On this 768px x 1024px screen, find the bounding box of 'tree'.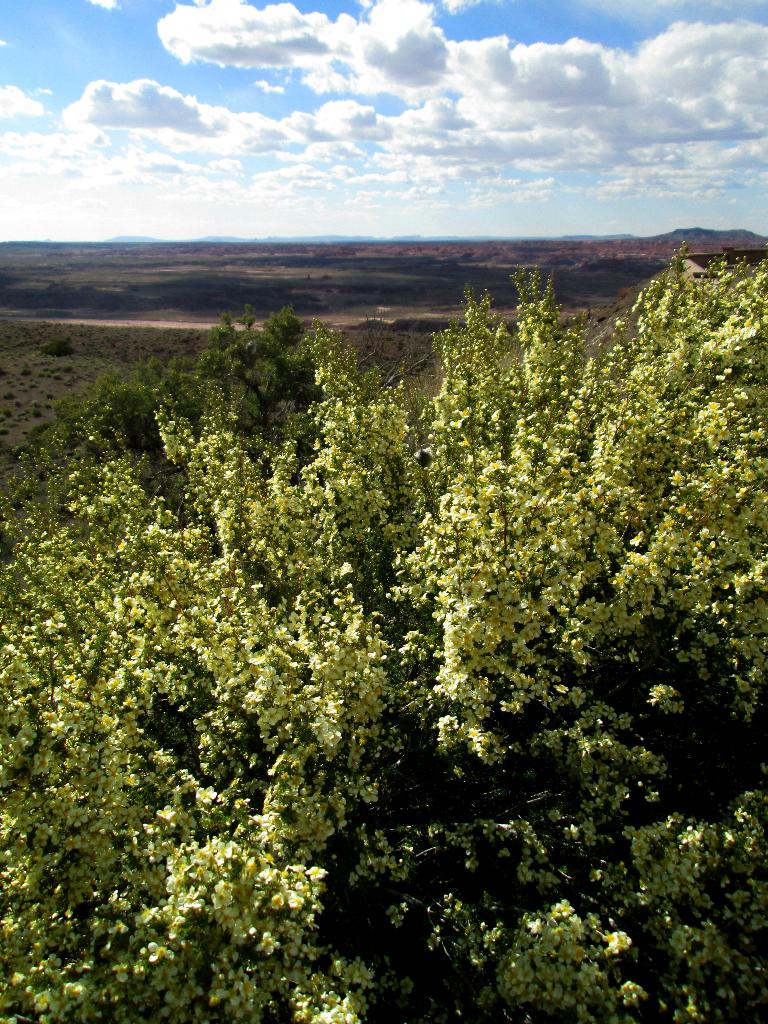
Bounding box: bbox=(0, 304, 545, 1023).
